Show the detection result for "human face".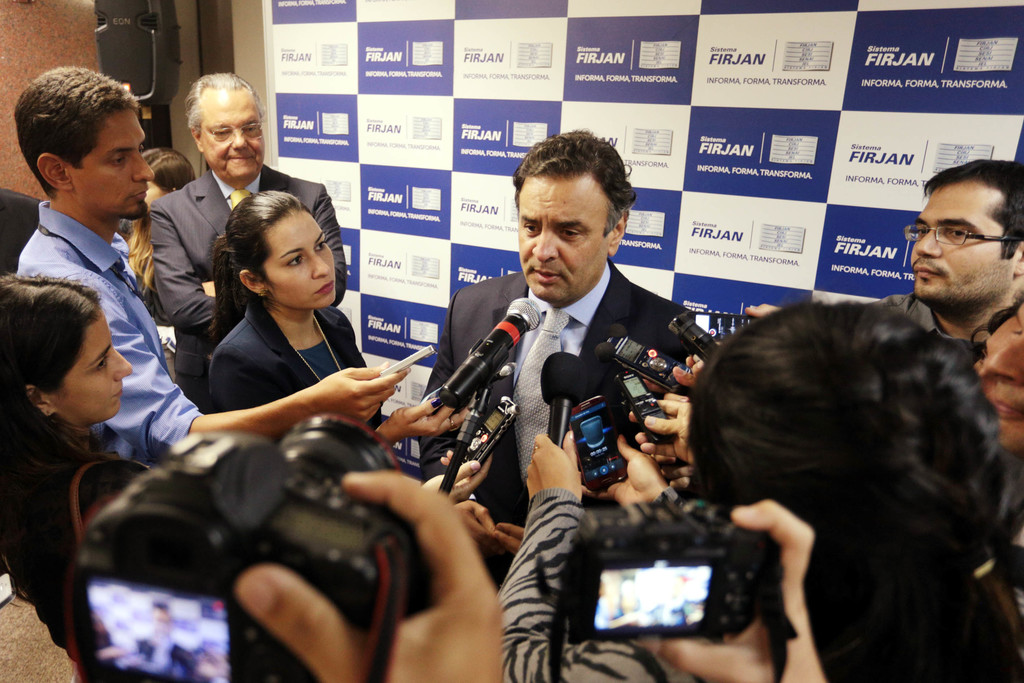
[518, 179, 602, 299].
